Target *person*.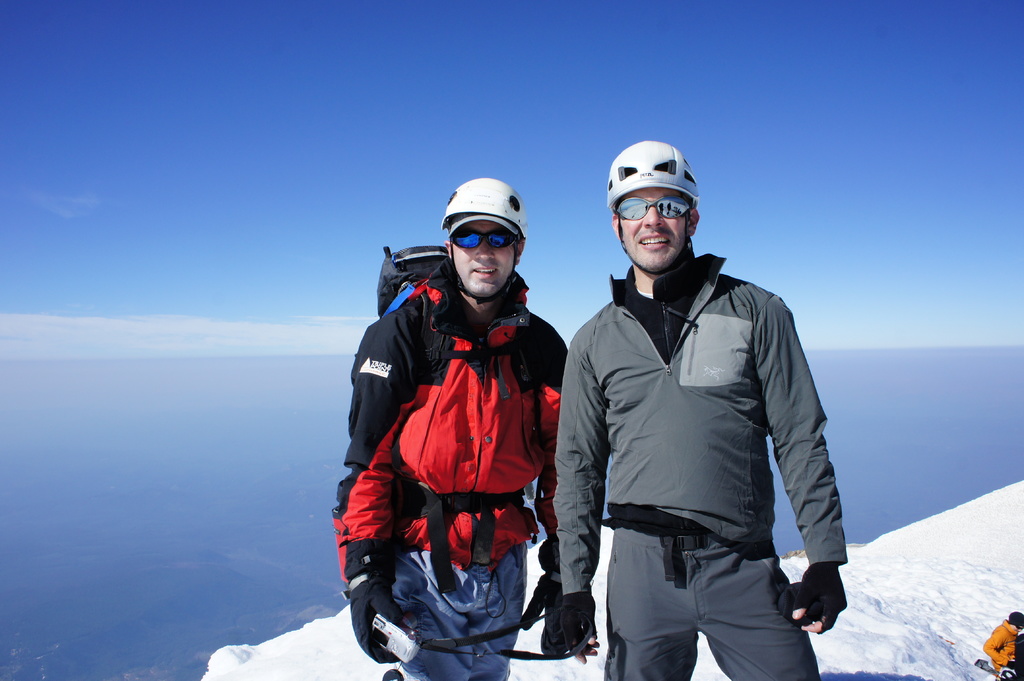
Target region: bbox=[328, 176, 572, 680].
